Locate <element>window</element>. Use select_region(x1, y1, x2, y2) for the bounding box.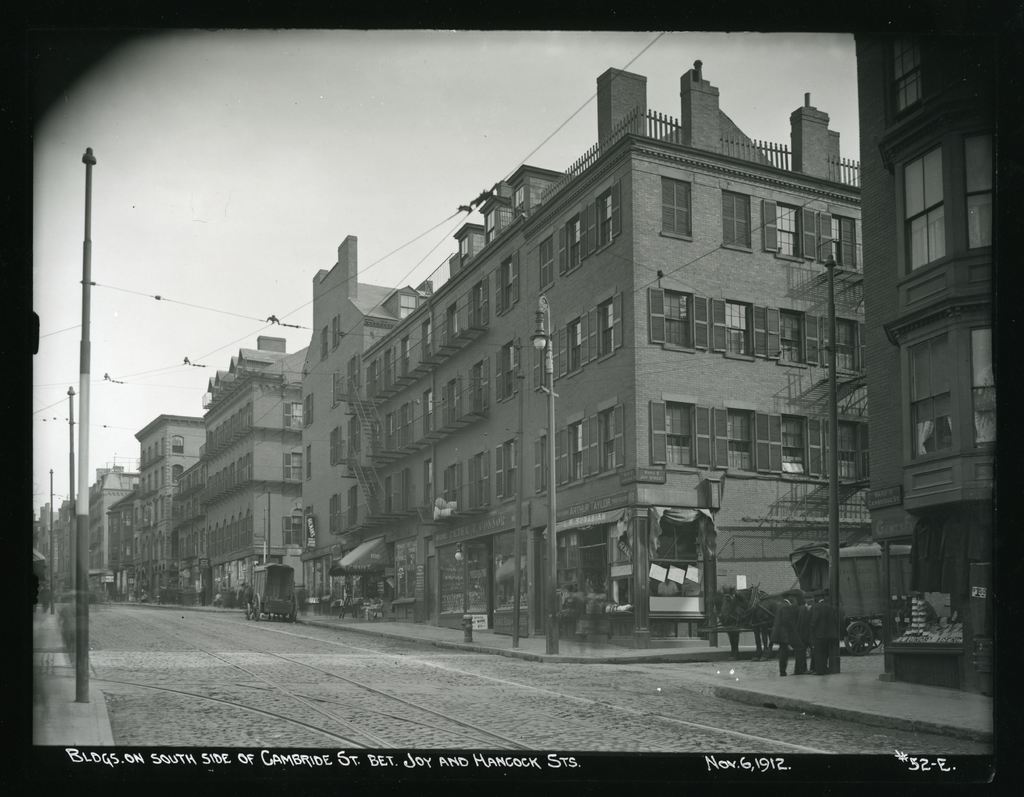
select_region(422, 465, 432, 519).
